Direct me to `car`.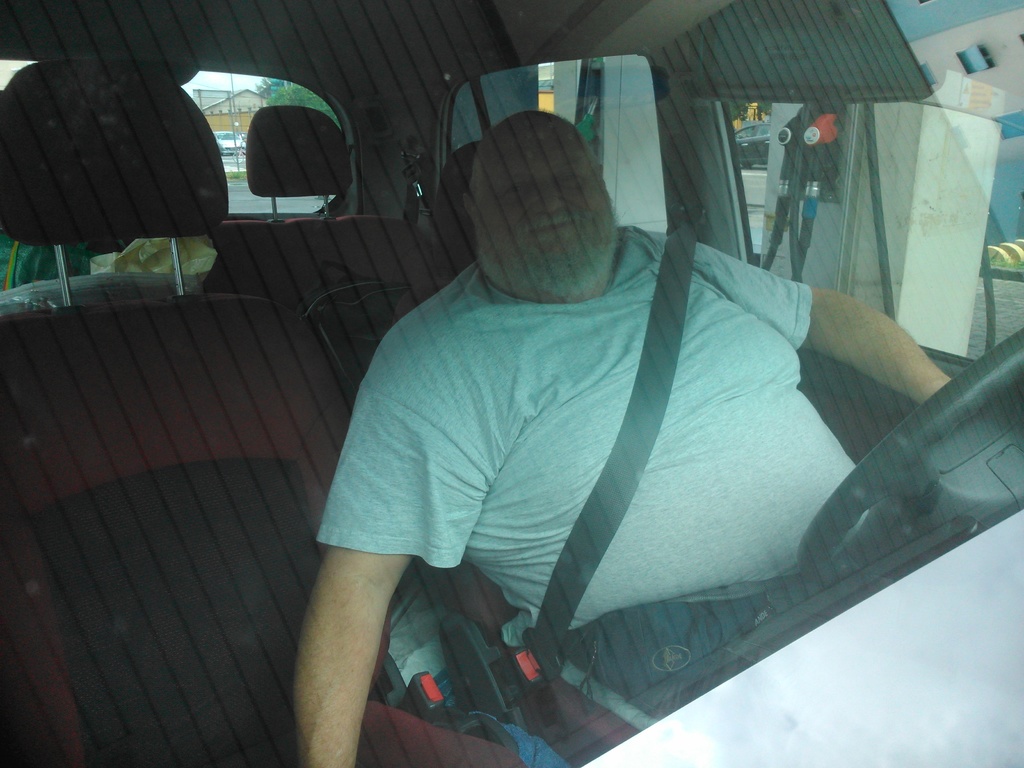
Direction: pyautogui.locateOnScreen(236, 133, 246, 140).
